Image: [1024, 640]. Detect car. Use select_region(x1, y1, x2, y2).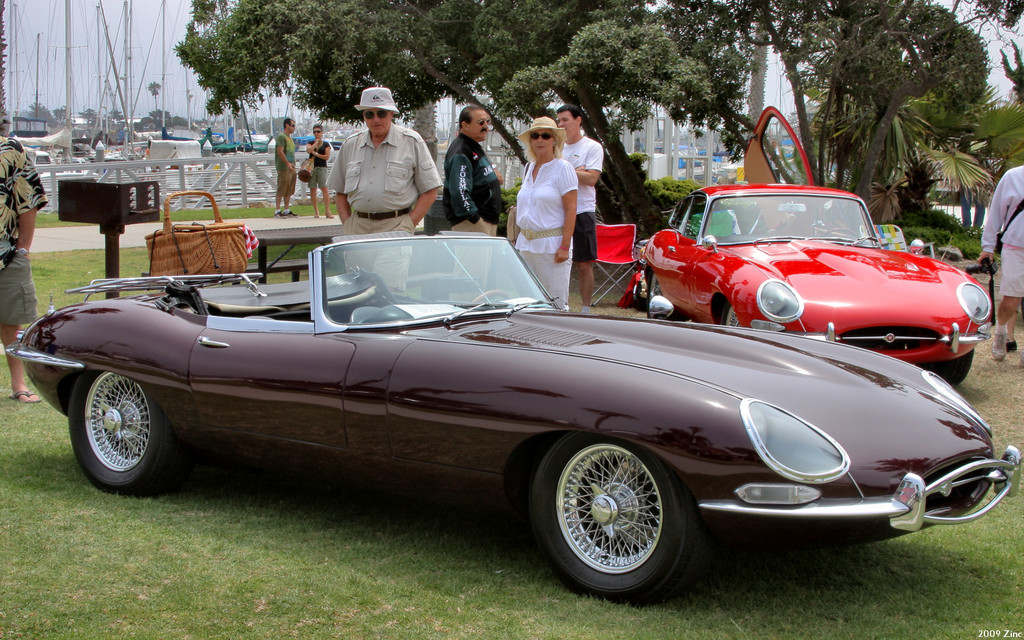
select_region(636, 108, 988, 390).
